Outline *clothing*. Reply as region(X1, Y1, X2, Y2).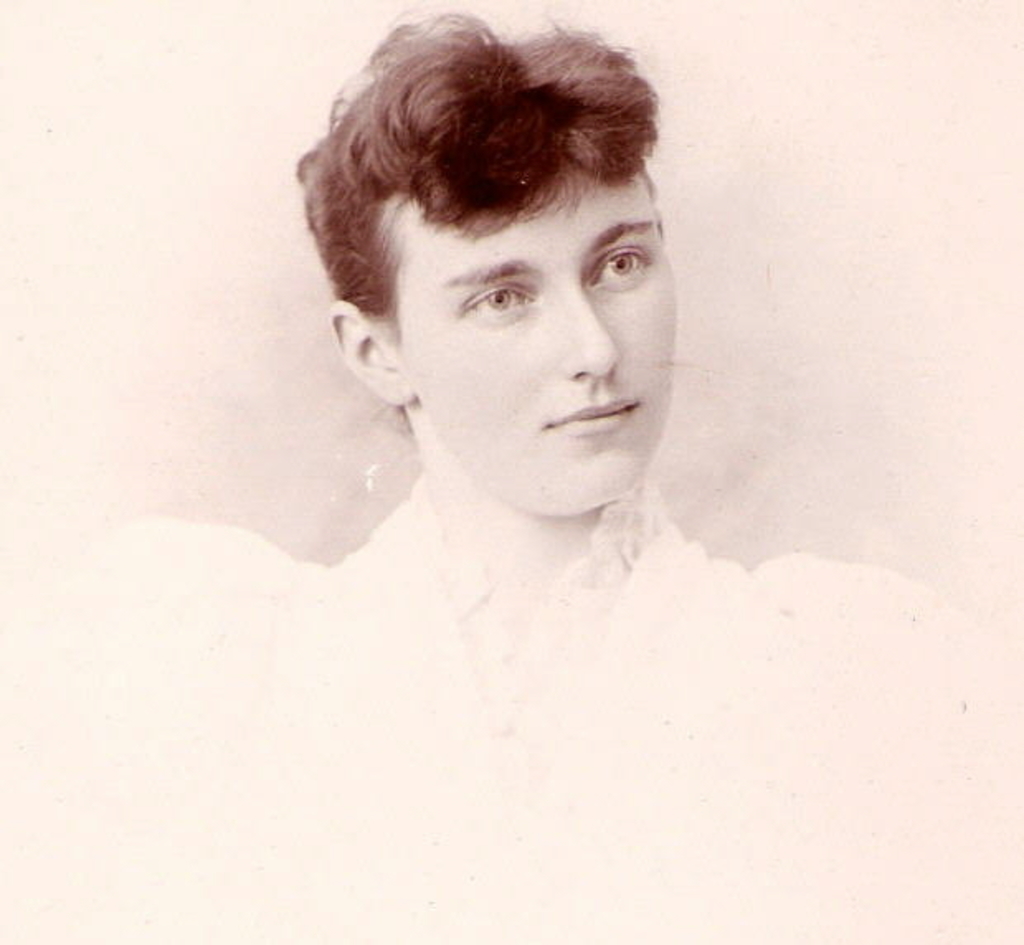
region(7, 476, 1022, 943).
